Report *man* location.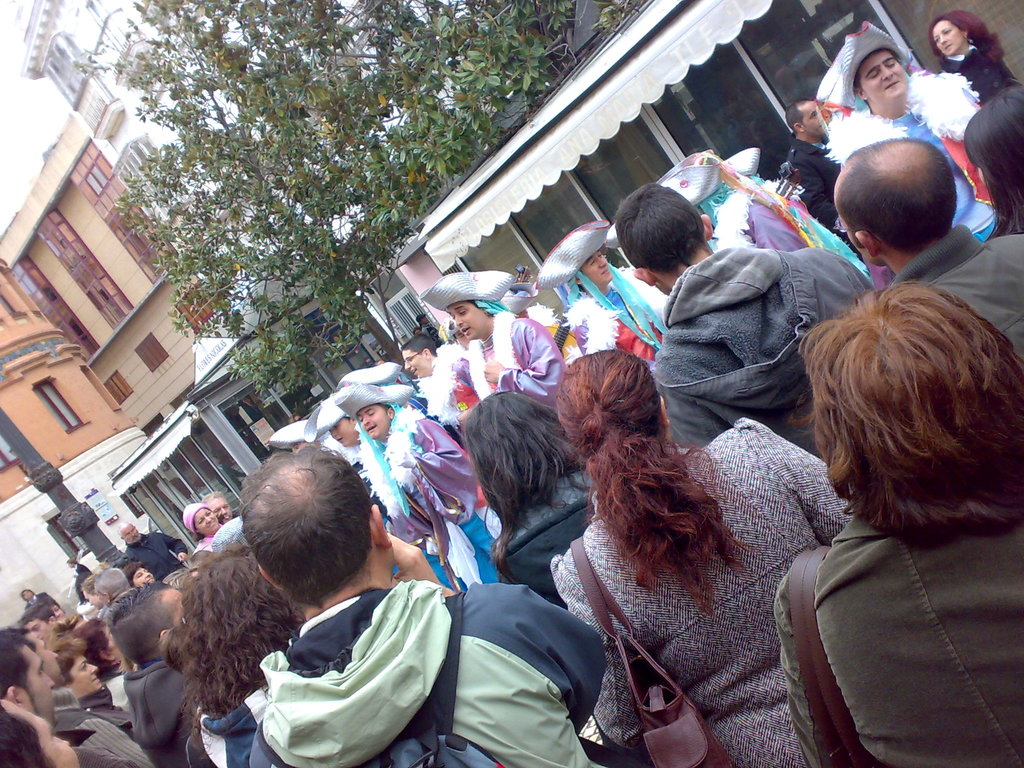
Report: l=0, t=626, r=130, b=767.
